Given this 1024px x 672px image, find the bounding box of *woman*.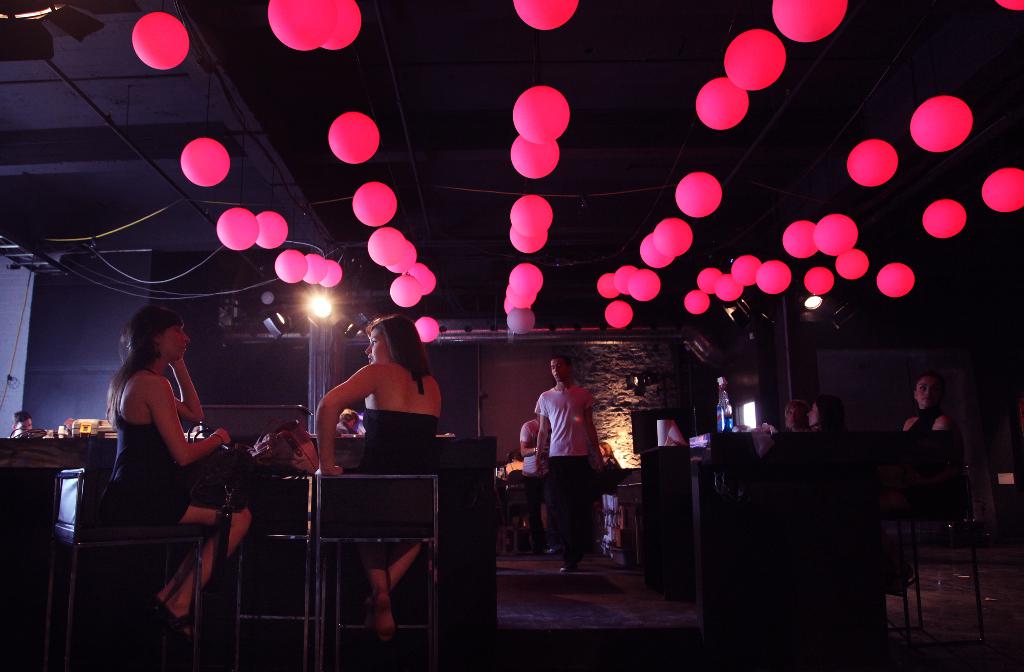
{"left": 788, "top": 402, "right": 802, "bottom": 441}.
